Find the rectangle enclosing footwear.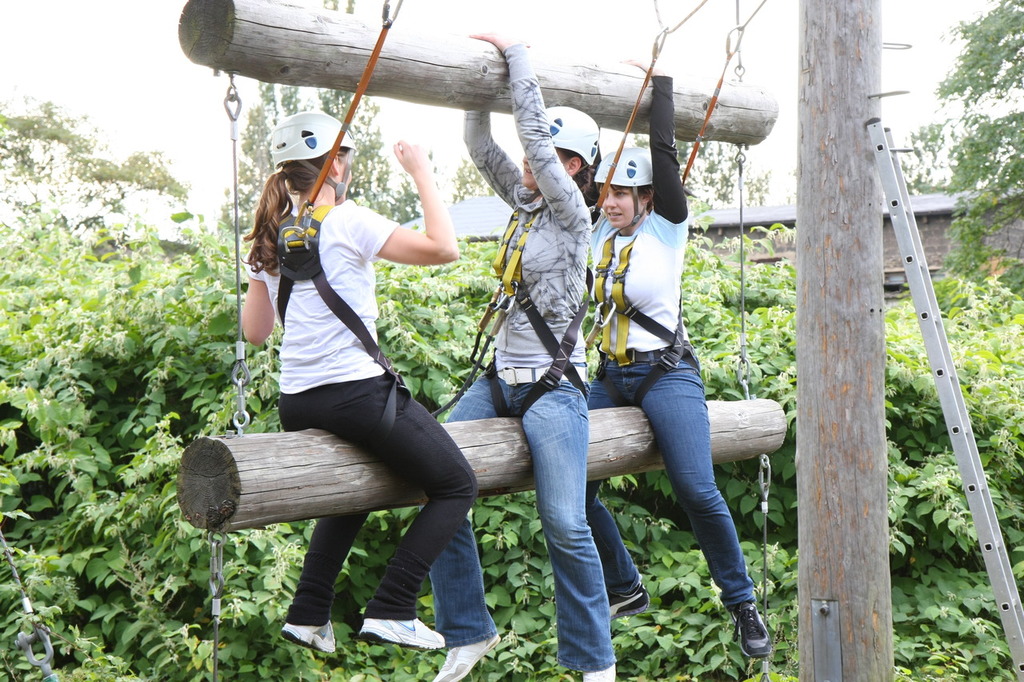
locate(720, 592, 779, 664).
